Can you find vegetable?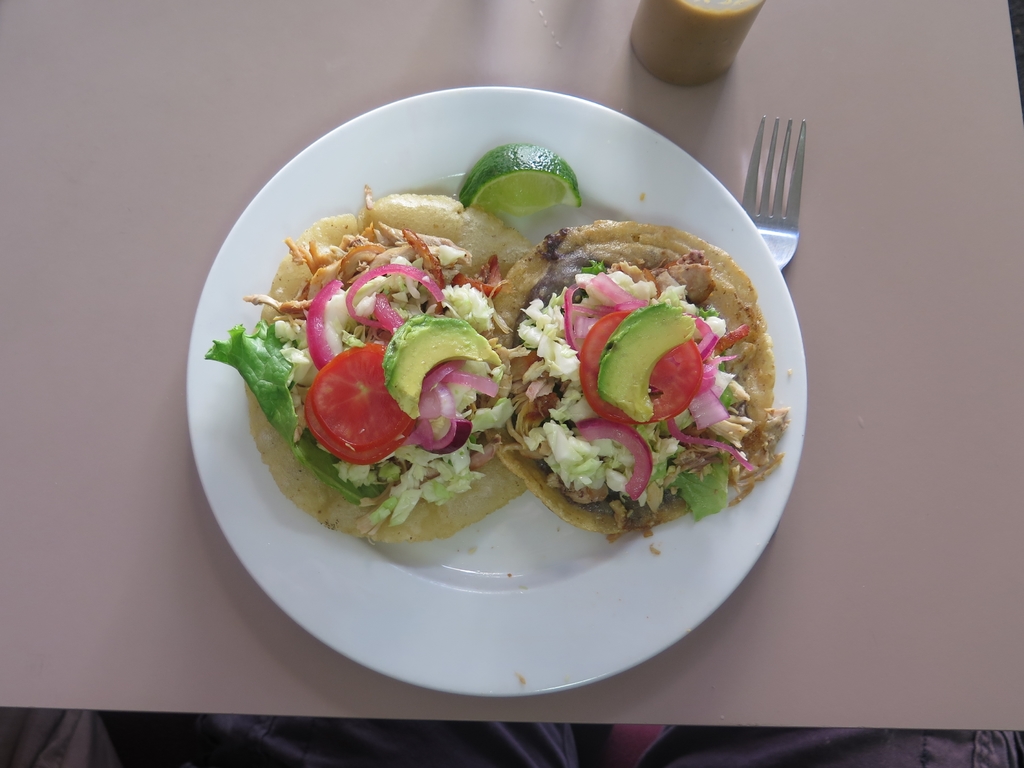
Yes, bounding box: bbox=(417, 383, 453, 420).
